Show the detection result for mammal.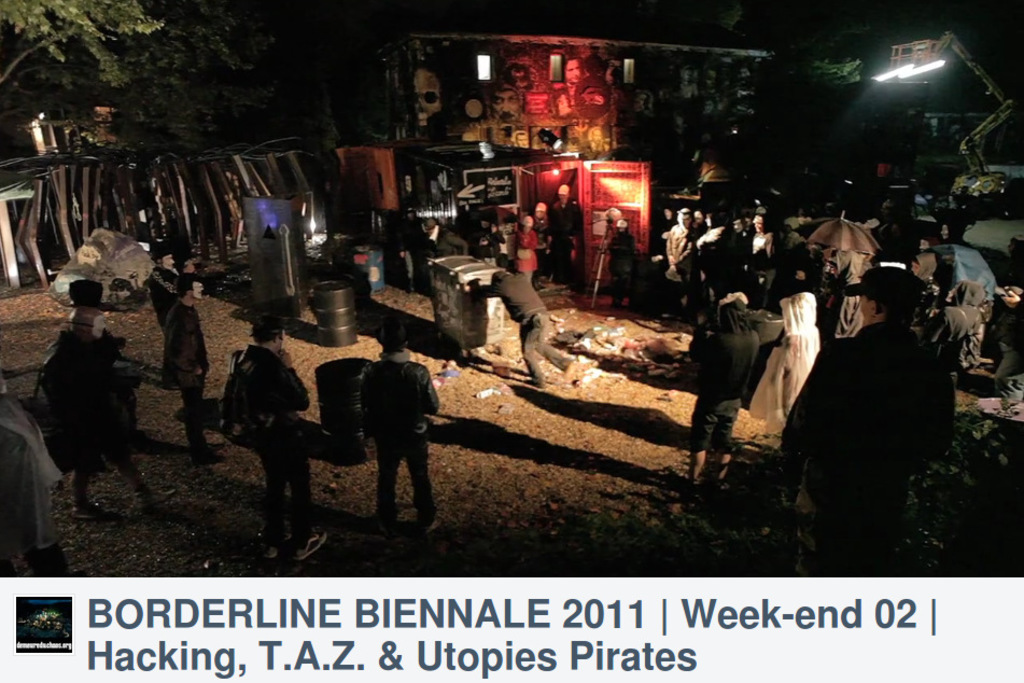
<region>468, 271, 578, 390</region>.
